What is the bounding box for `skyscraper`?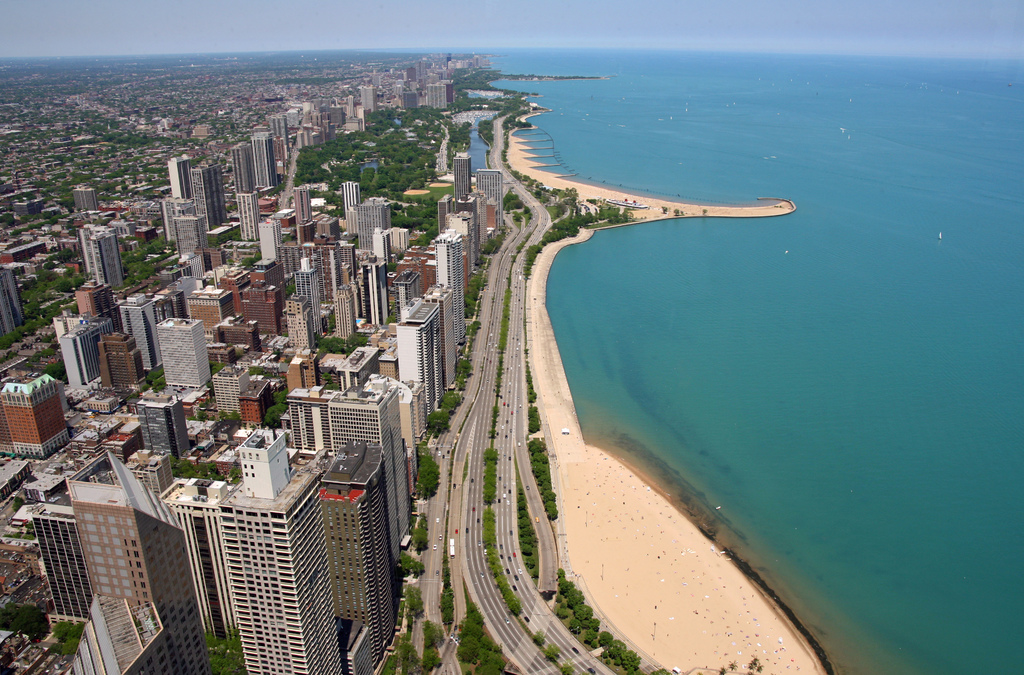
[331, 381, 420, 559].
